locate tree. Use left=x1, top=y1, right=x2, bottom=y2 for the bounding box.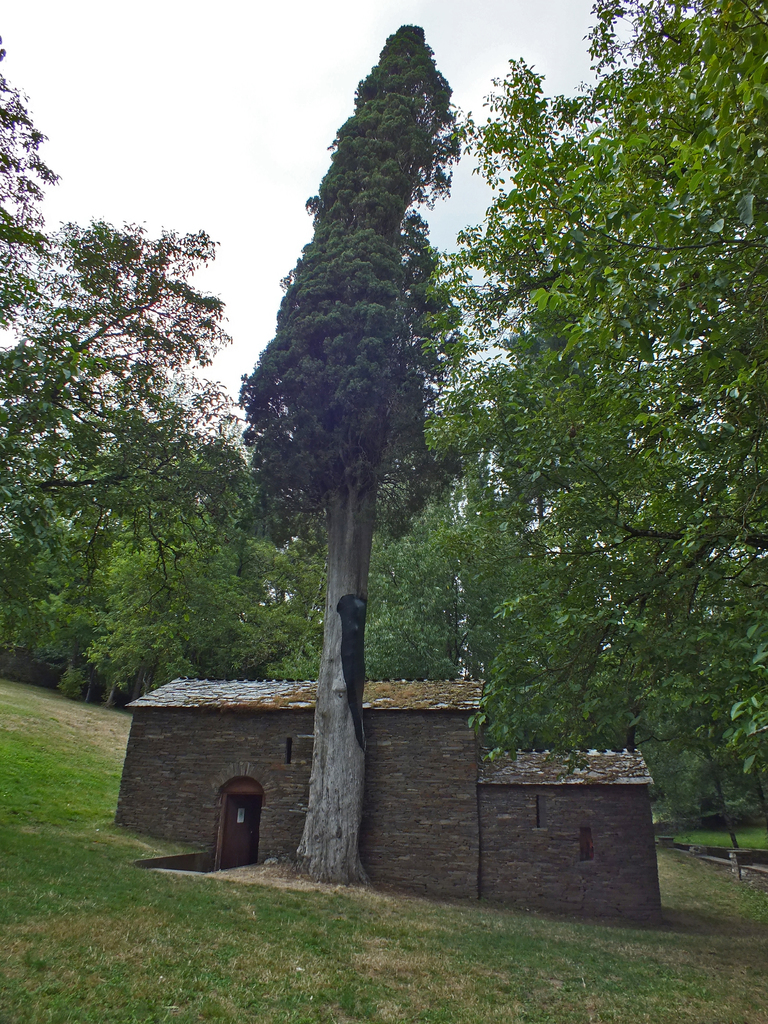
left=461, top=49, right=767, bottom=767.
